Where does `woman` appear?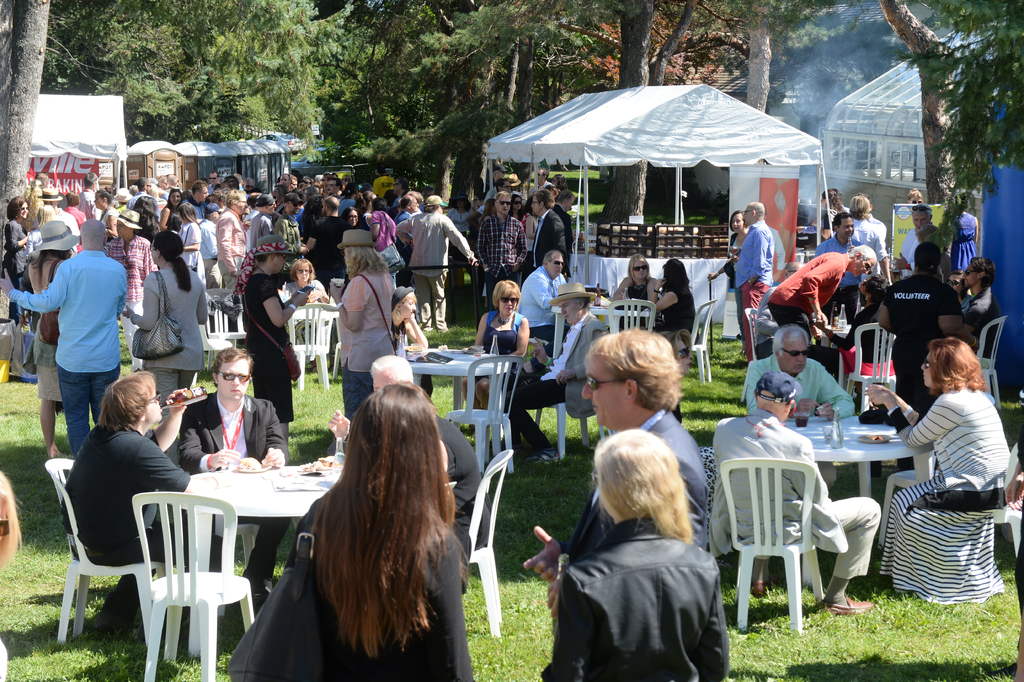
Appears at <region>542, 427, 728, 681</region>.
